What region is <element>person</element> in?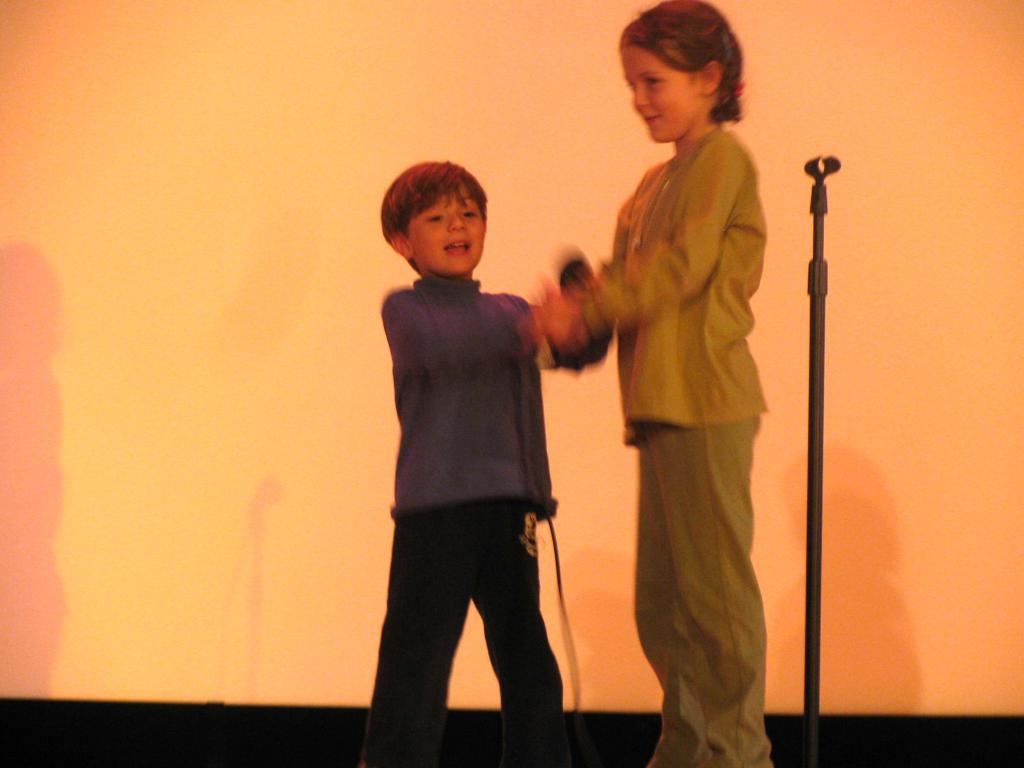
box=[354, 166, 593, 767].
